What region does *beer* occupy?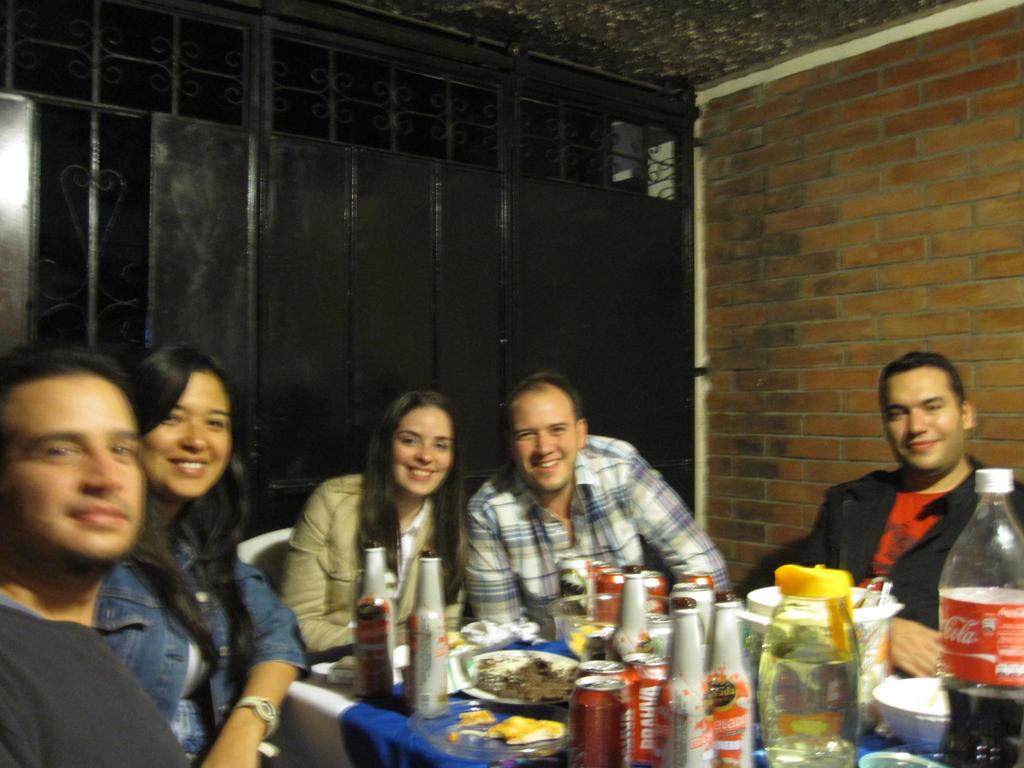
355, 538, 405, 701.
